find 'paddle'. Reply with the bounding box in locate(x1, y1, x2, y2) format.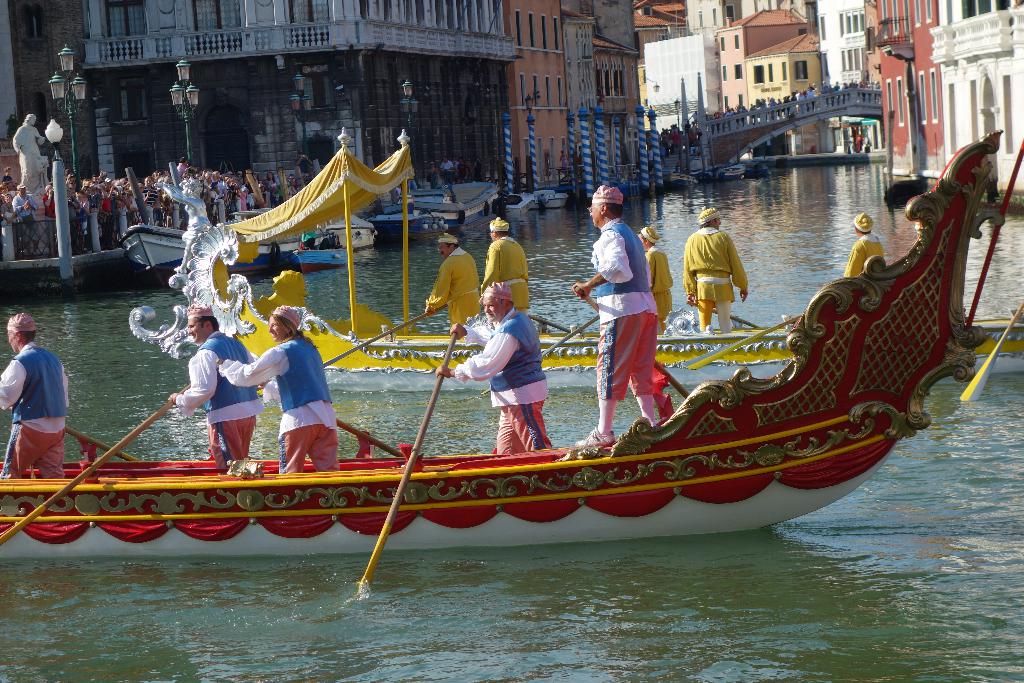
locate(578, 288, 685, 399).
